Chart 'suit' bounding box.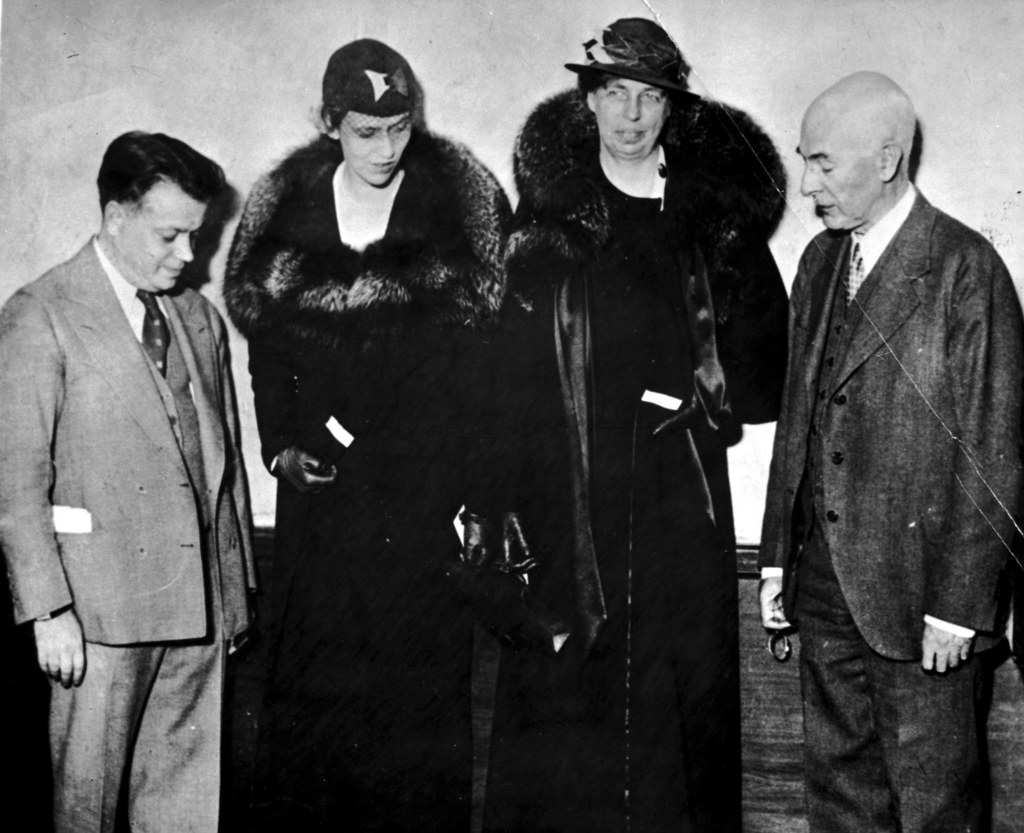
Charted: Rect(763, 79, 1010, 775).
